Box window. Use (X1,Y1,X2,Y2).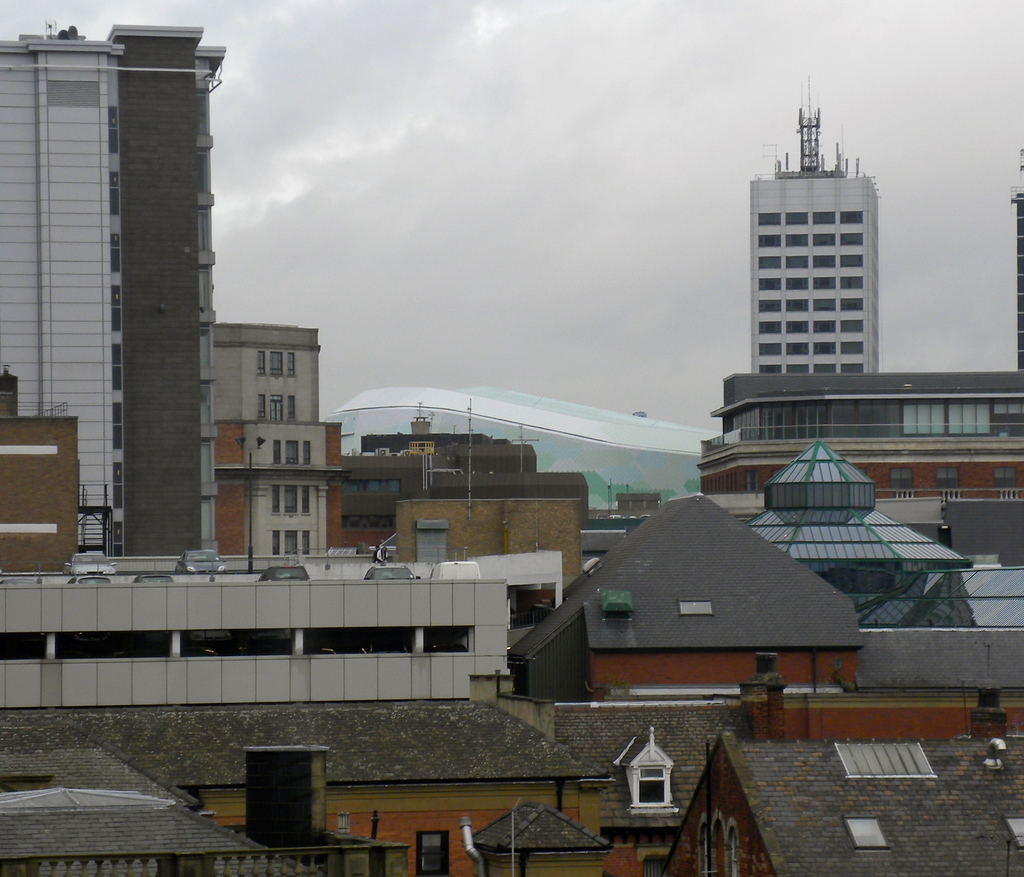
(812,276,836,291).
